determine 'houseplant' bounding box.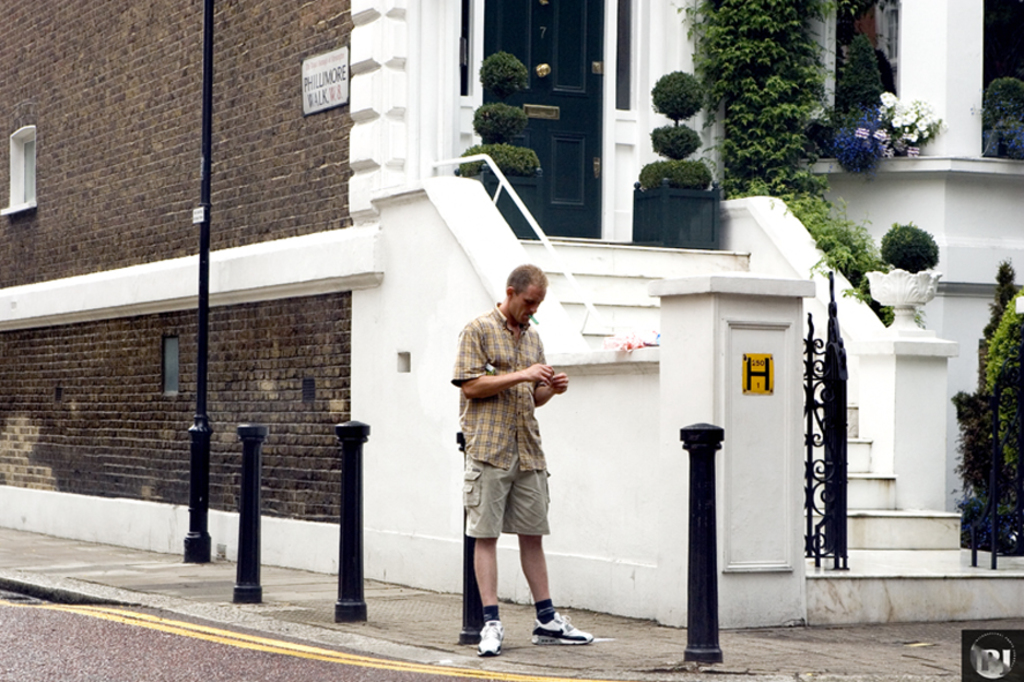
Determined: 451:47:545:241.
